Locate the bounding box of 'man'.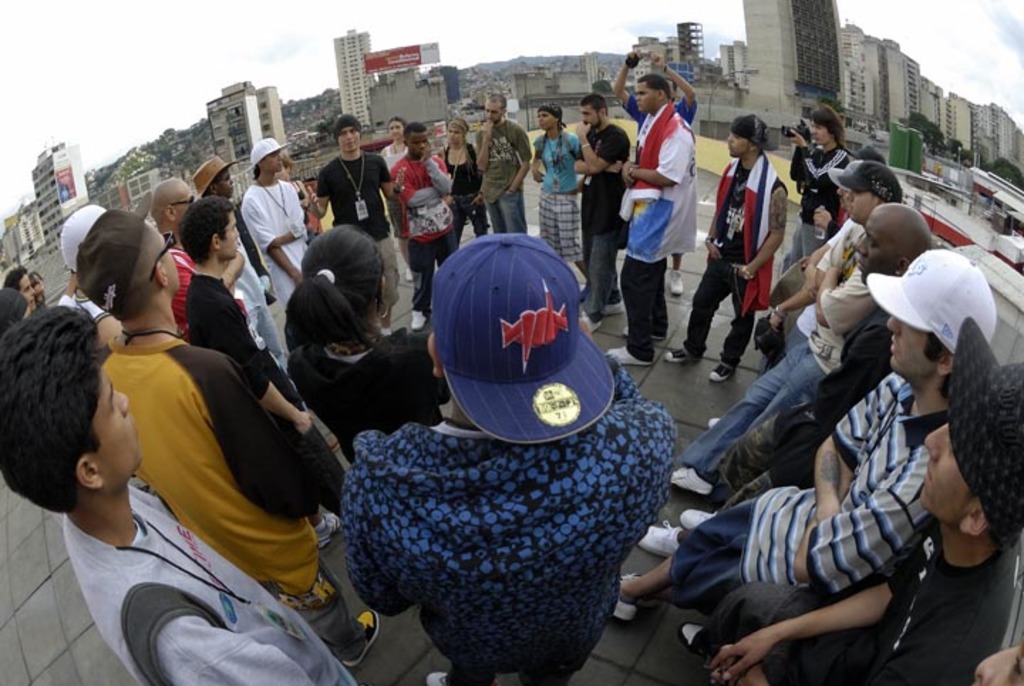
Bounding box: crop(330, 226, 681, 685).
